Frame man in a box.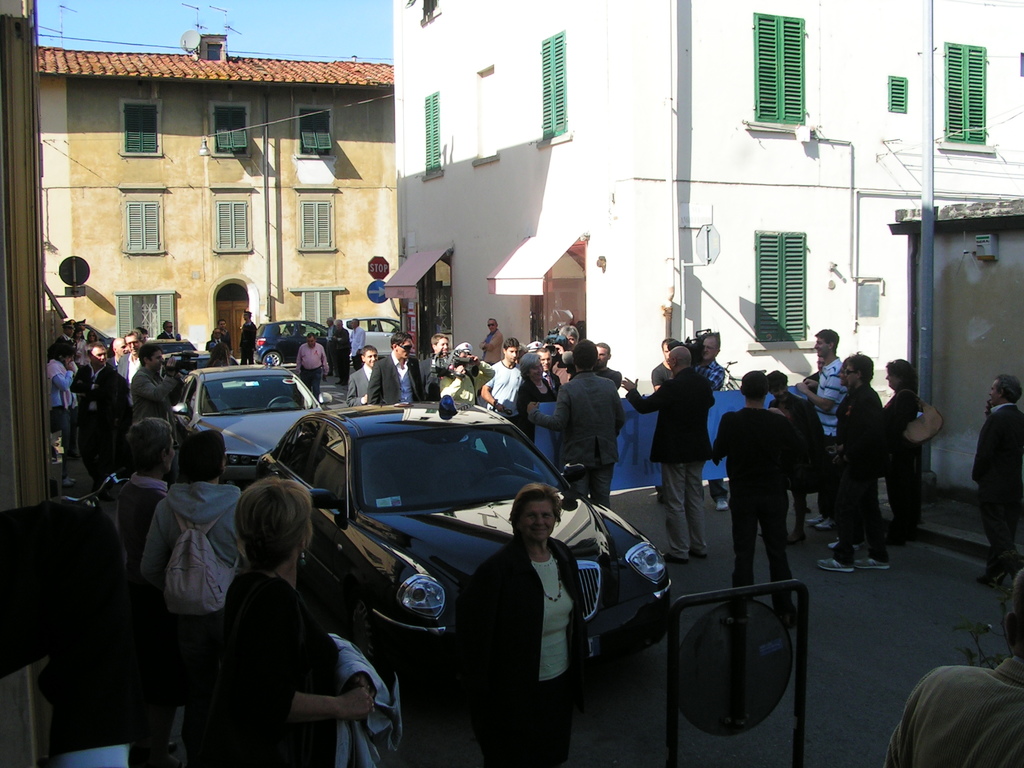
x1=552, y1=336, x2=626, y2=509.
